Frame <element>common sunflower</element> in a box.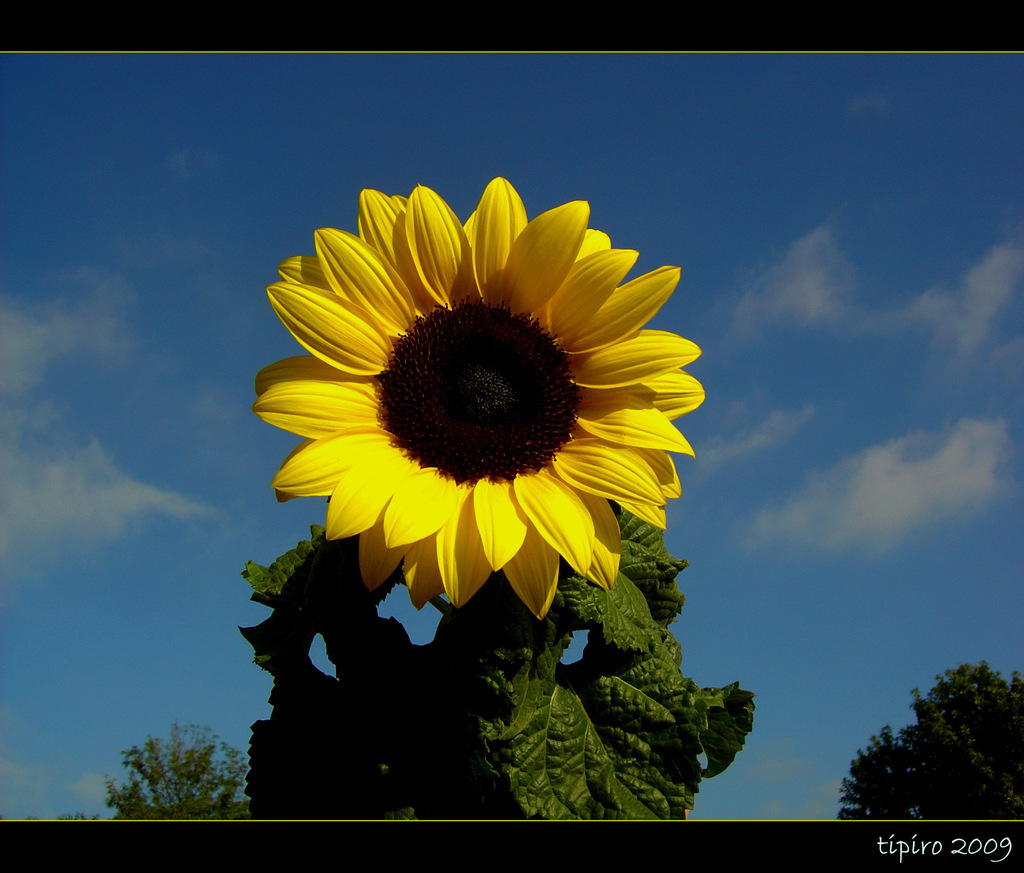
(241, 178, 716, 629).
